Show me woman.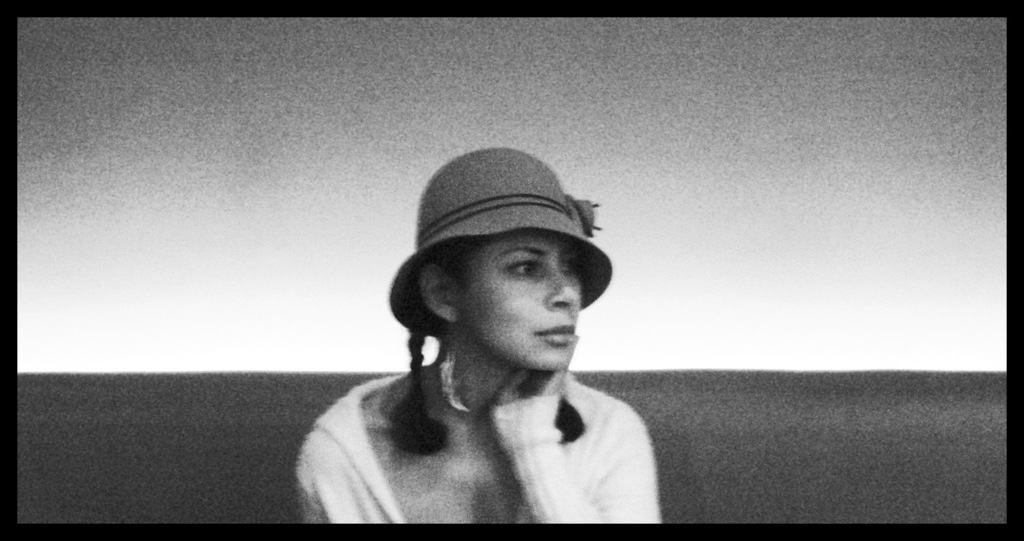
woman is here: pyautogui.locateOnScreen(295, 150, 691, 526).
